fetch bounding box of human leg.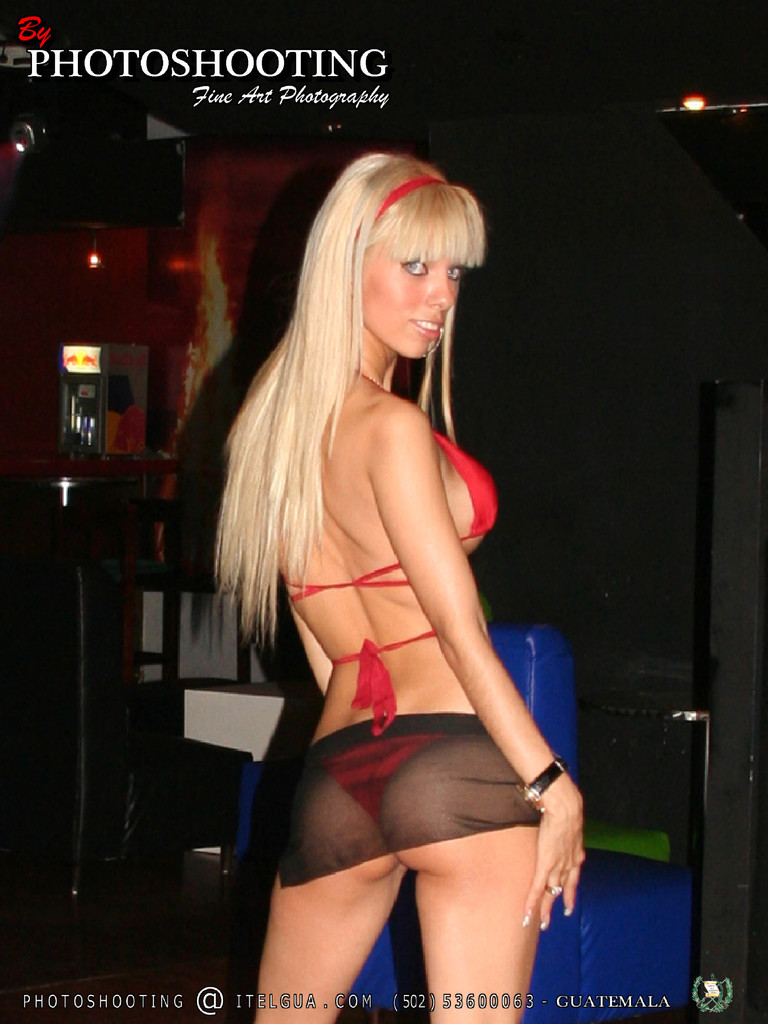
Bbox: region(378, 725, 561, 1023).
